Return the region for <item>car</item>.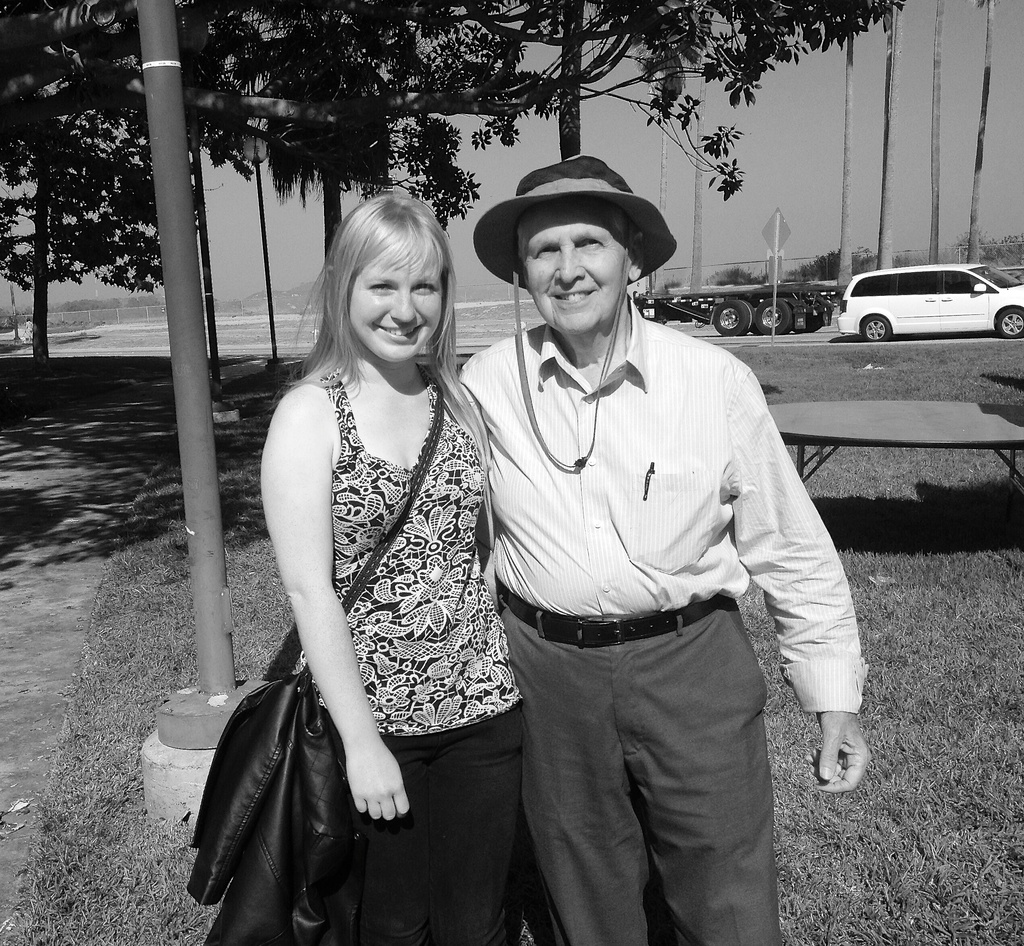
BBox(835, 250, 1012, 337).
